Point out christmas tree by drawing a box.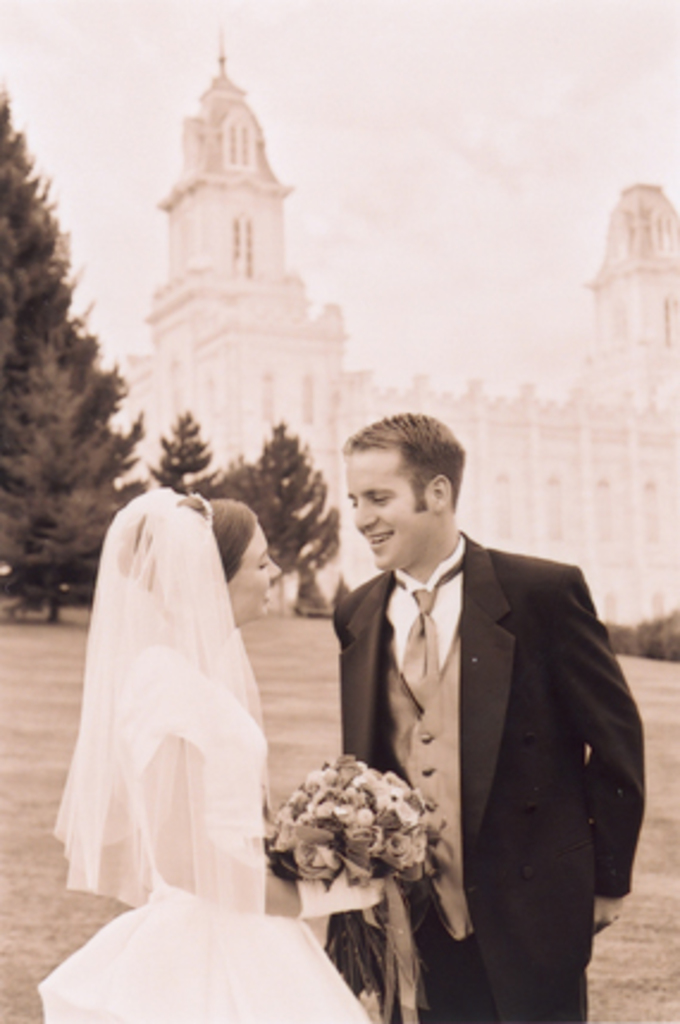
289,561,322,623.
